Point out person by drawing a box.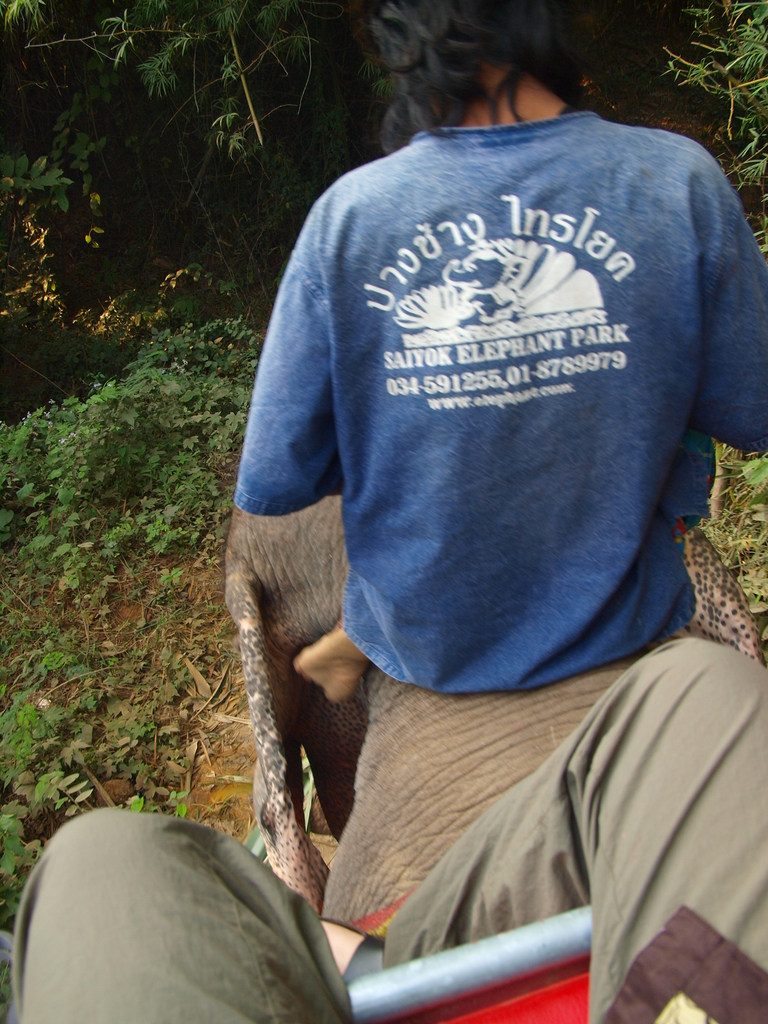
x1=234 y1=0 x2=767 y2=703.
